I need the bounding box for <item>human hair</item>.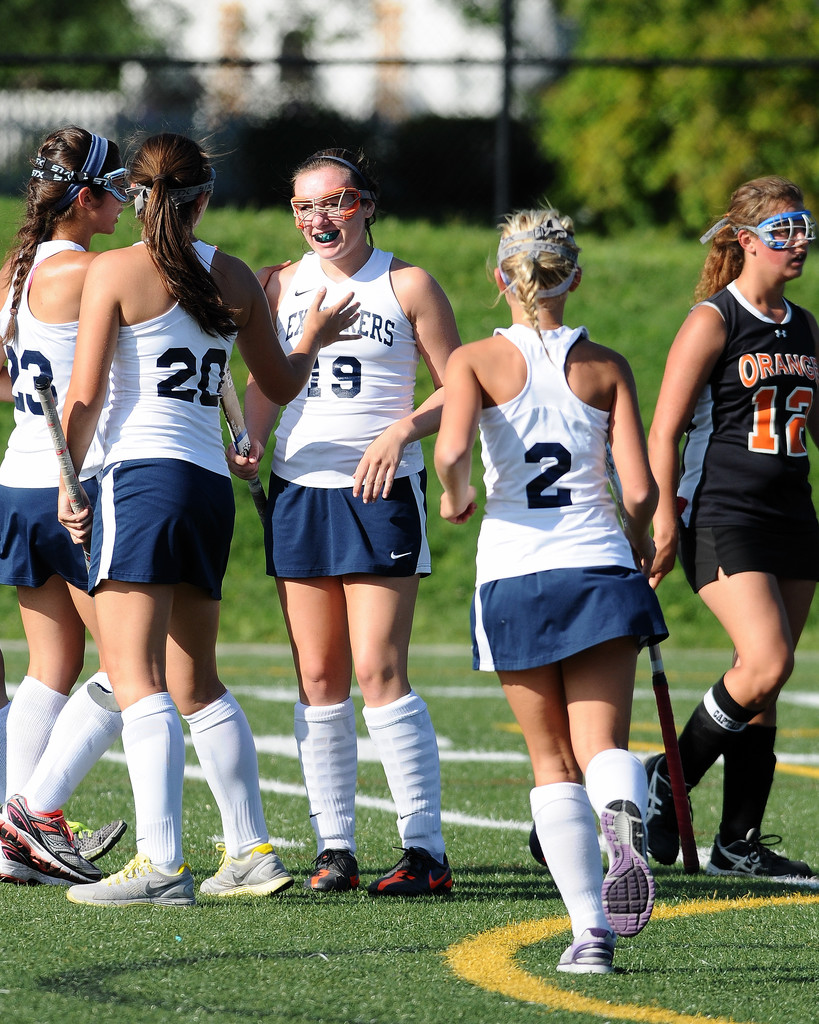
Here it is: {"x1": 689, "y1": 175, "x2": 802, "y2": 307}.
